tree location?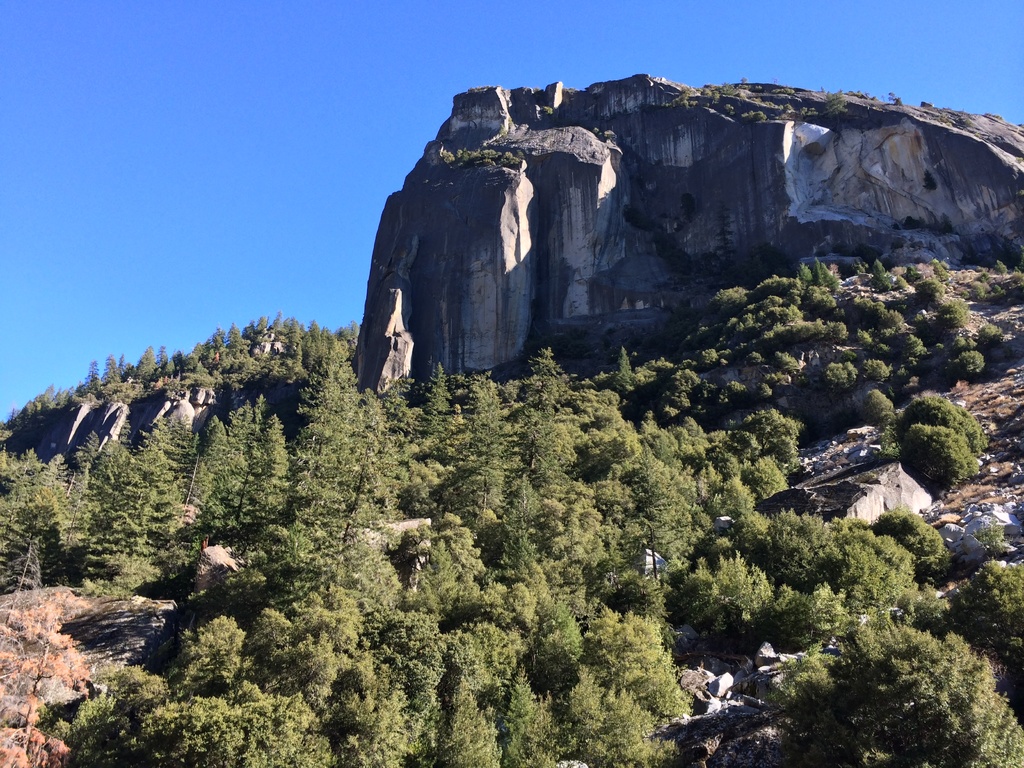
bbox=(886, 584, 953, 648)
